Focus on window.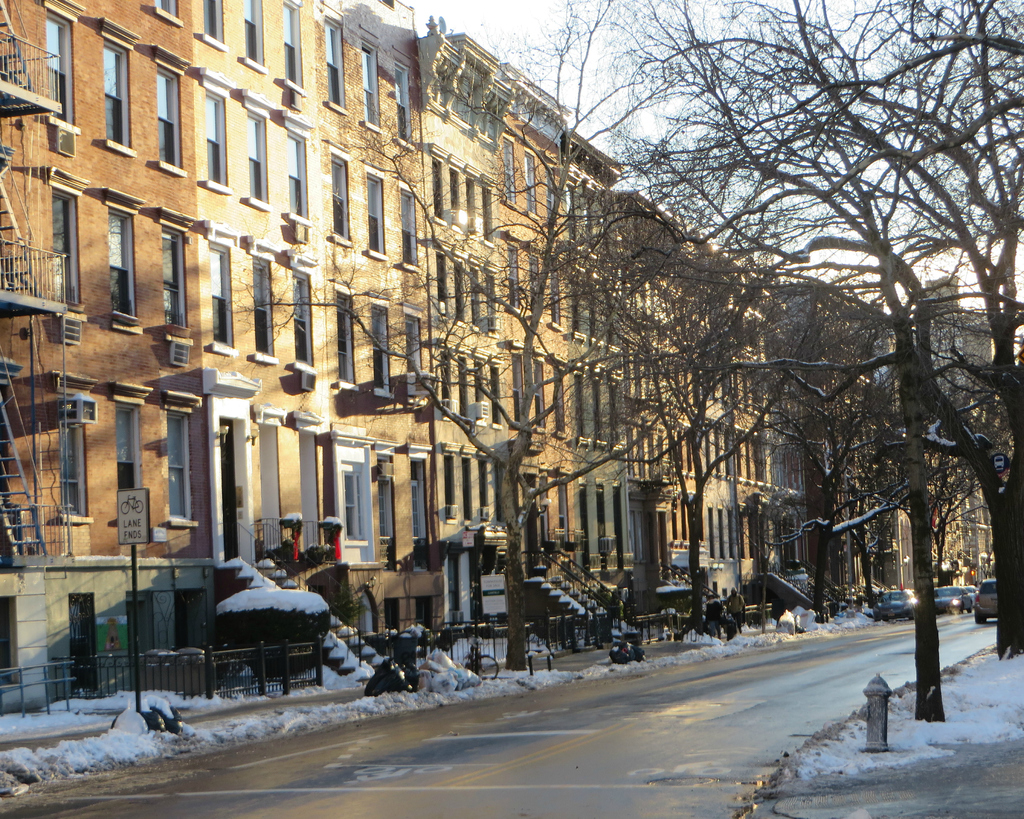
Focused at bbox(517, 150, 541, 218).
